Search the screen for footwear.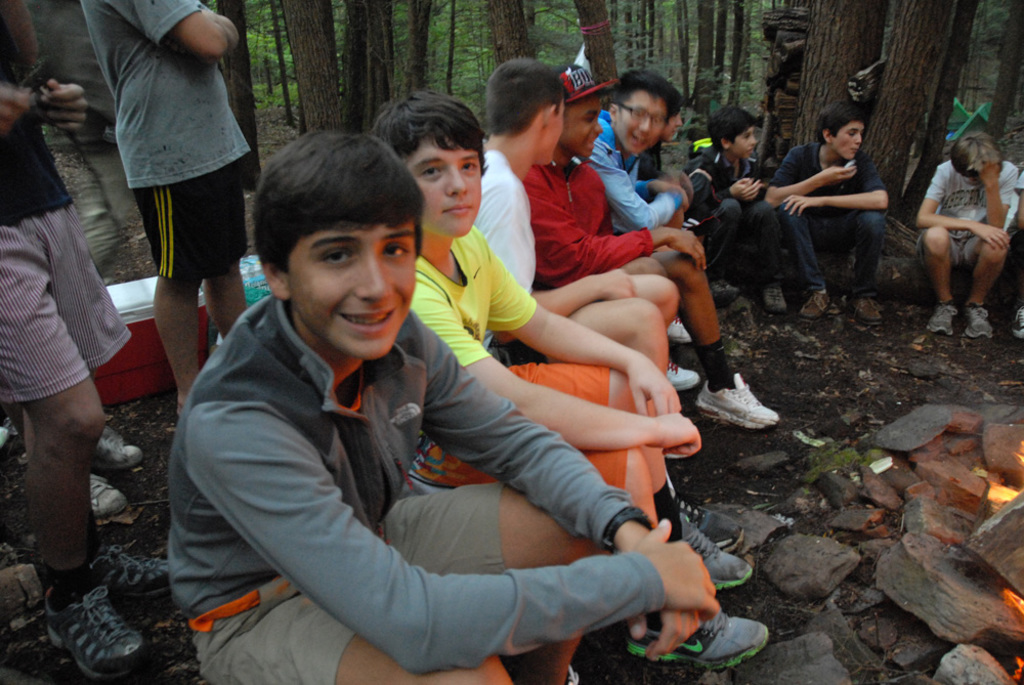
Found at 627,603,771,672.
